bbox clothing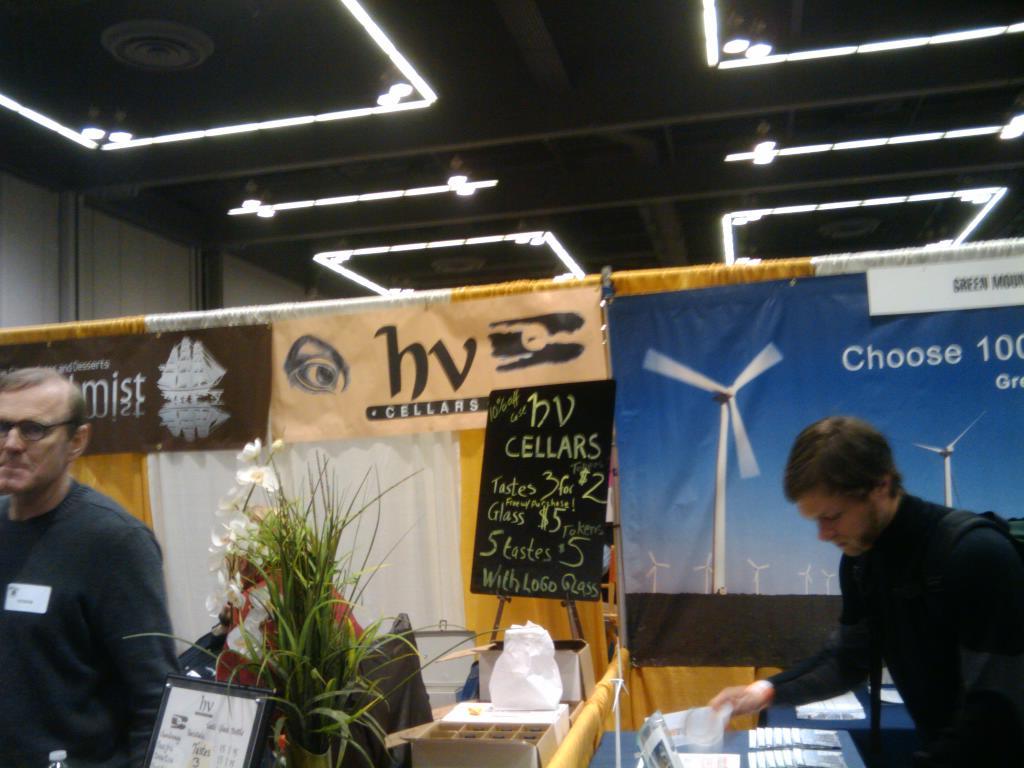
bbox=(761, 492, 1023, 767)
